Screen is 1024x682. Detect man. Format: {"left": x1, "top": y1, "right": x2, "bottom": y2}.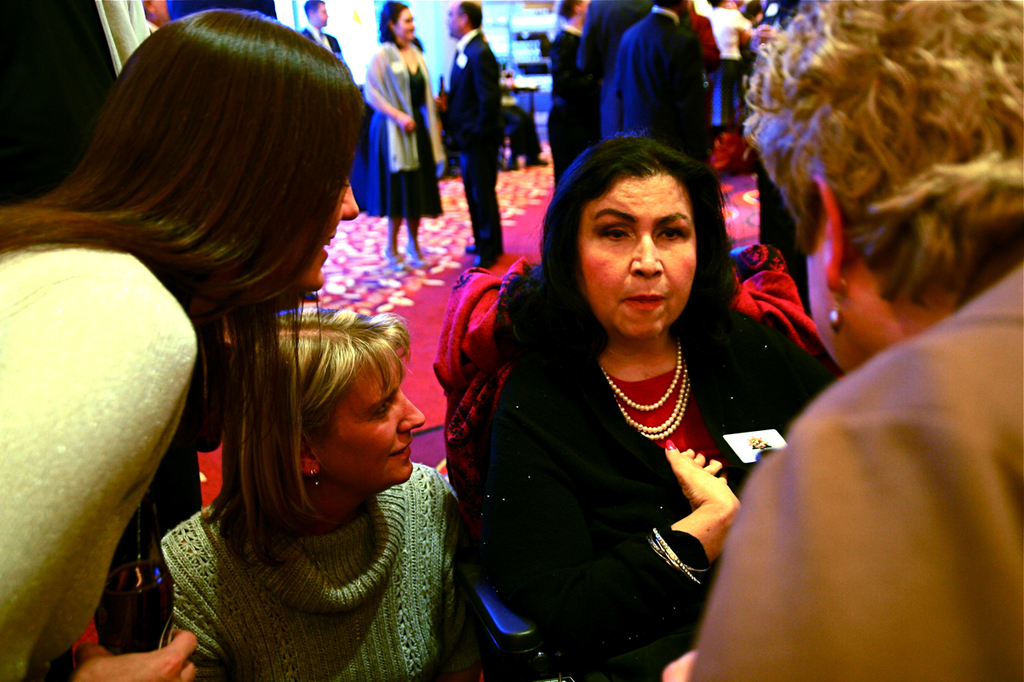
{"left": 302, "top": 0, "right": 348, "bottom": 63}.
